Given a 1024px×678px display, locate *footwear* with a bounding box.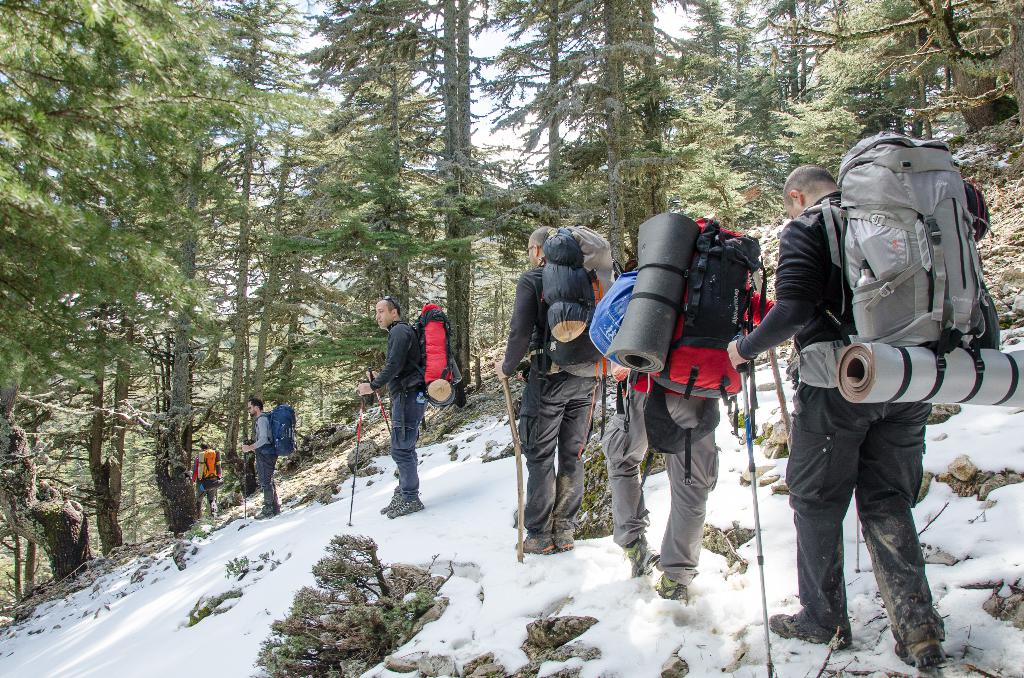
Located: bbox=[895, 639, 952, 669].
